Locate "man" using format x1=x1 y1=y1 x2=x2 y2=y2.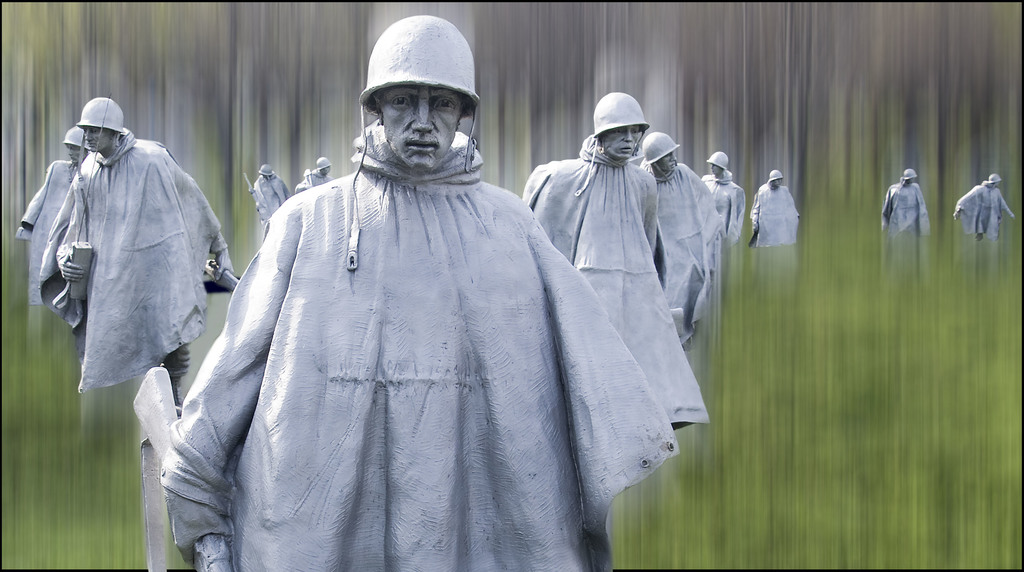
x1=700 y1=149 x2=749 y2=245.
